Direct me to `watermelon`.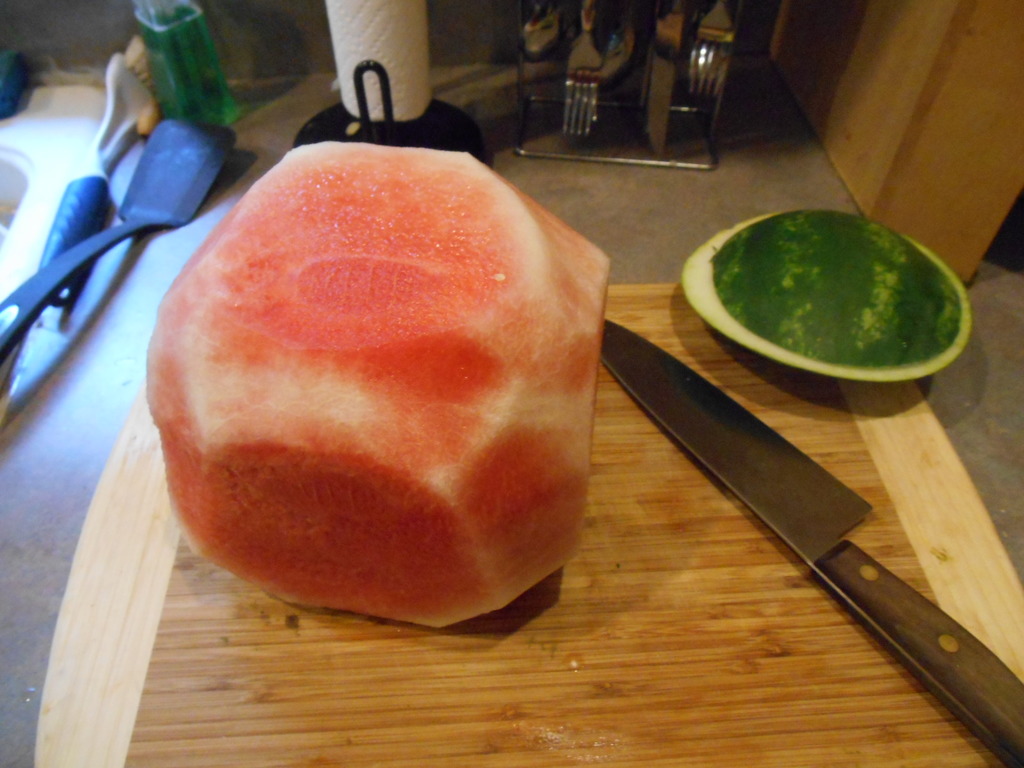
Direction: bbox=(140, 145, 611, 634).
